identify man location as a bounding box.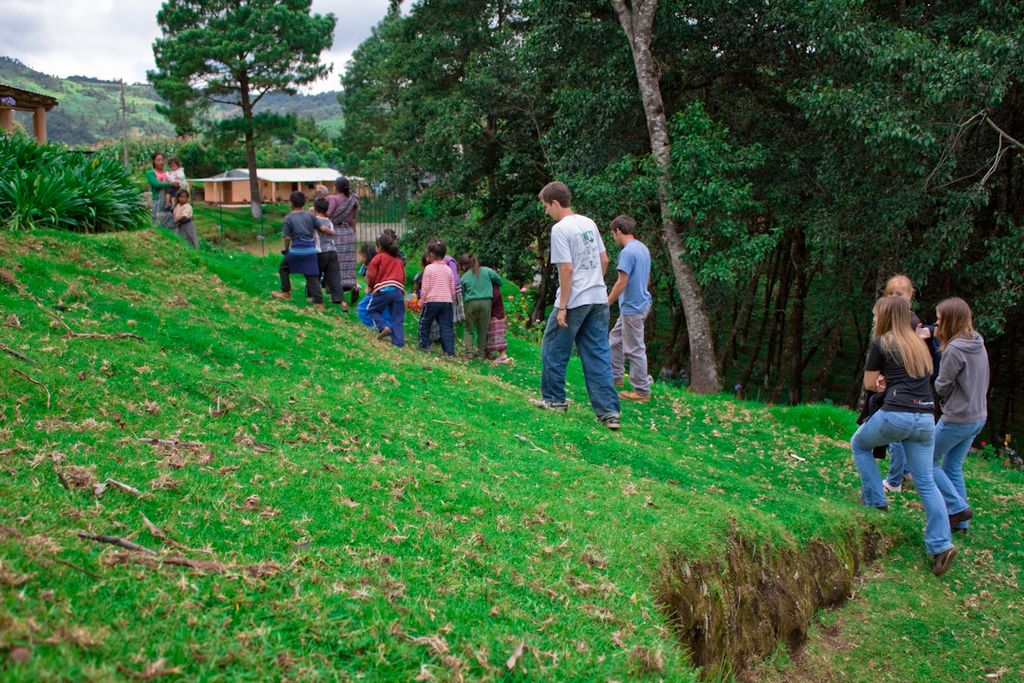
x1=271 y1=191 x2=345 y2=299.
